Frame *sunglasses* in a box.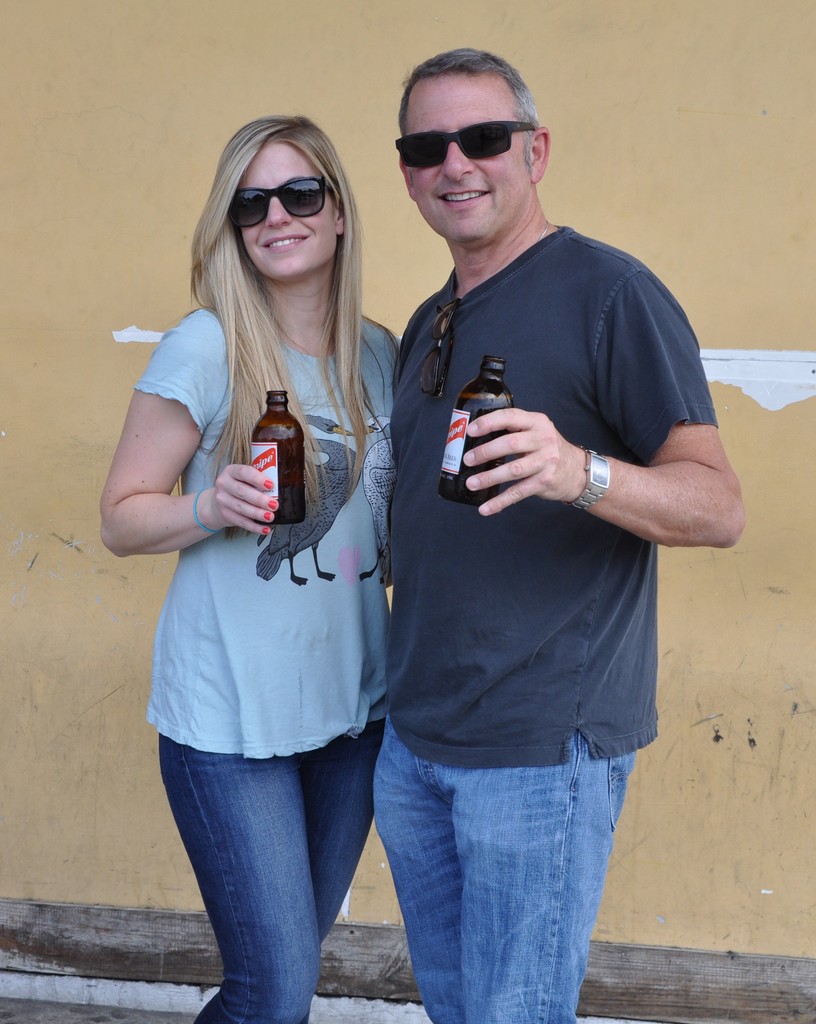
<bbox>224, 179, 338, 228</bbox>.
